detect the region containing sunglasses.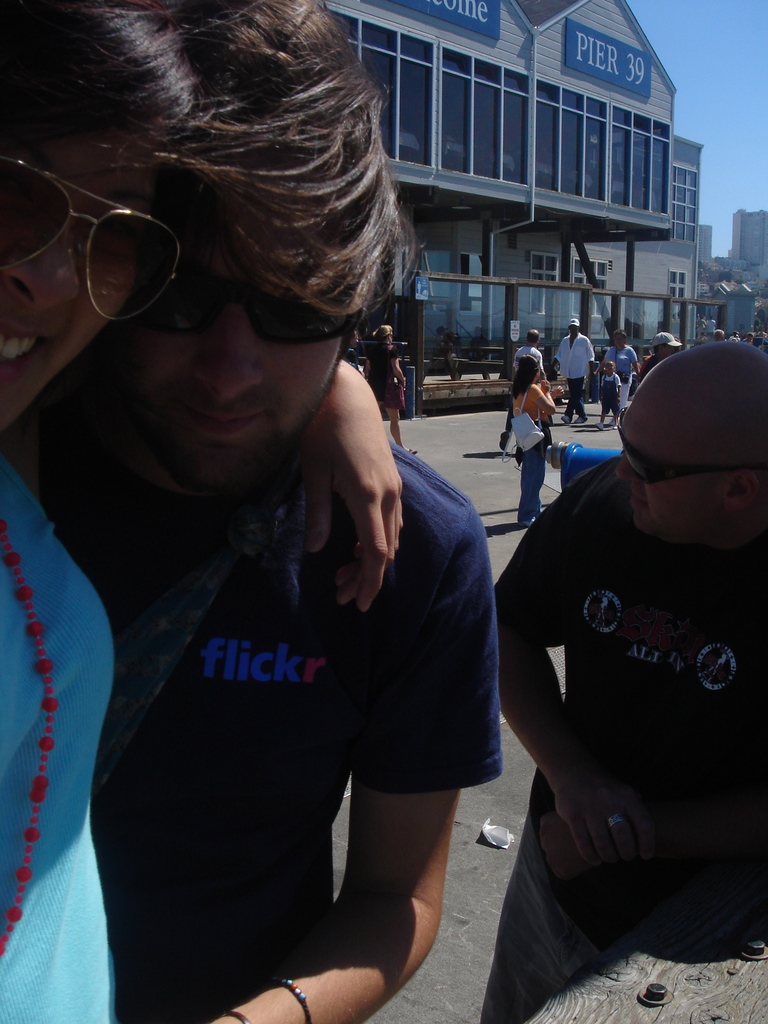
[0, 154, 179, 320].
